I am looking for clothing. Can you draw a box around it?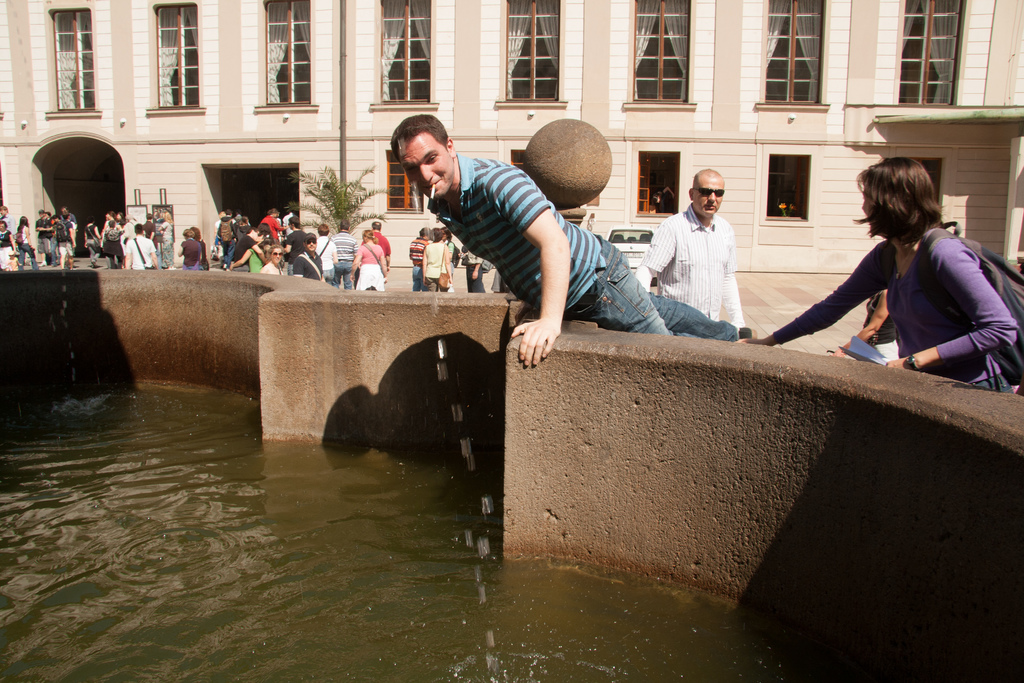
Sure, the bounding box is [84, 222, 100, 261].
